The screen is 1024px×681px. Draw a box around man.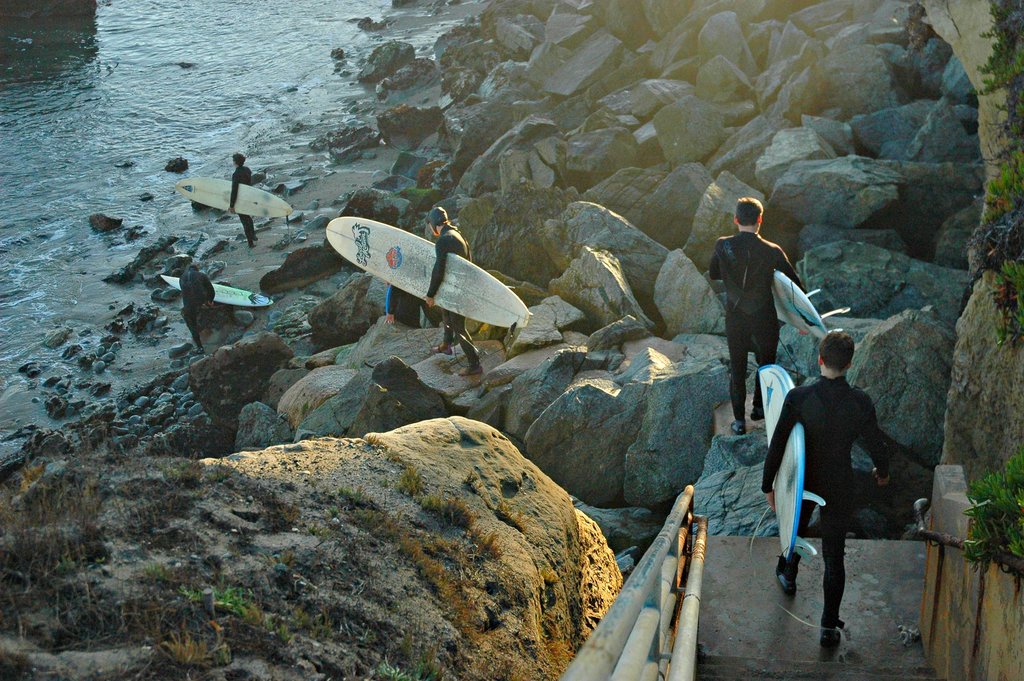
box=[420, 205, 475, 380].
